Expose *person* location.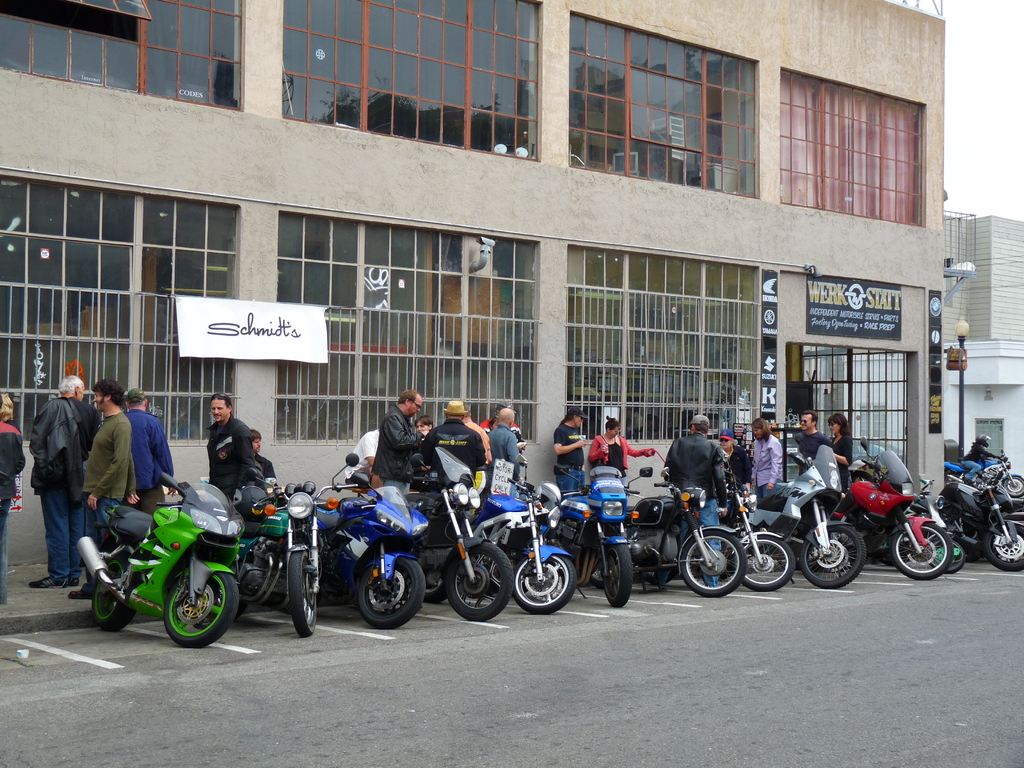
Exposed at Rect(716, 425, 750, 511).
